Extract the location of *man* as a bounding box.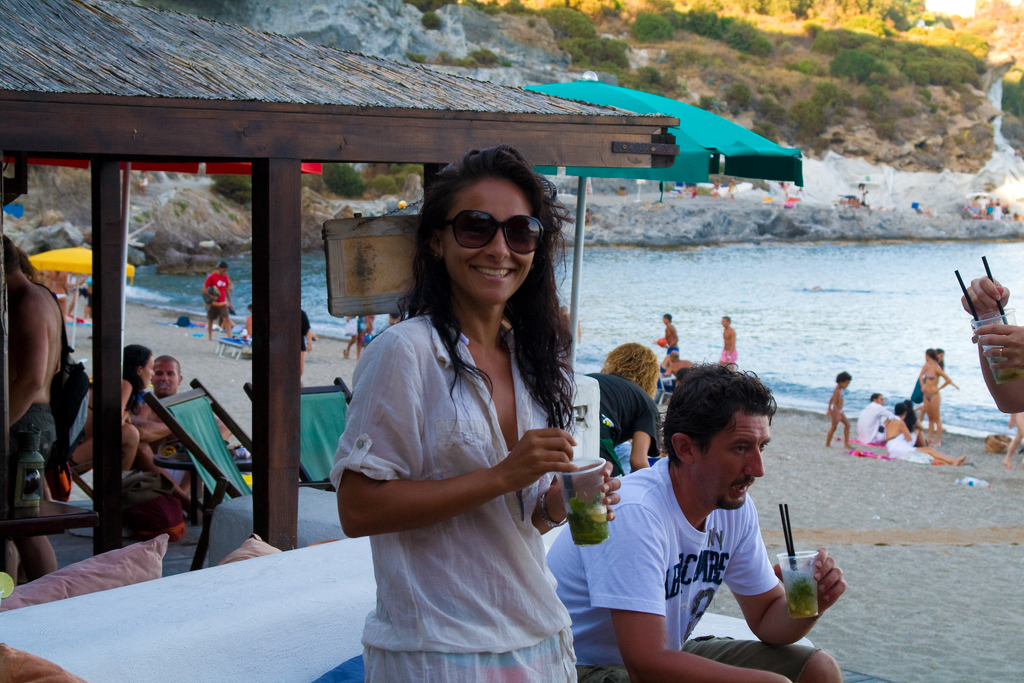
[854,394,908,445].
